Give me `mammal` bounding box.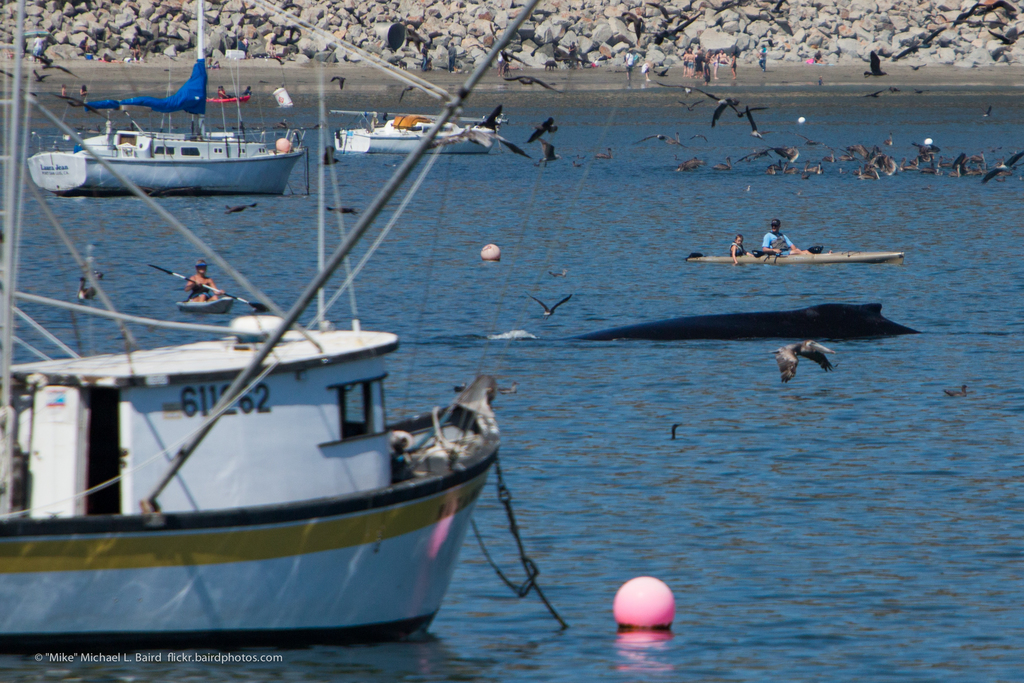
(left=764, top=216, right=813, bottom=256).
